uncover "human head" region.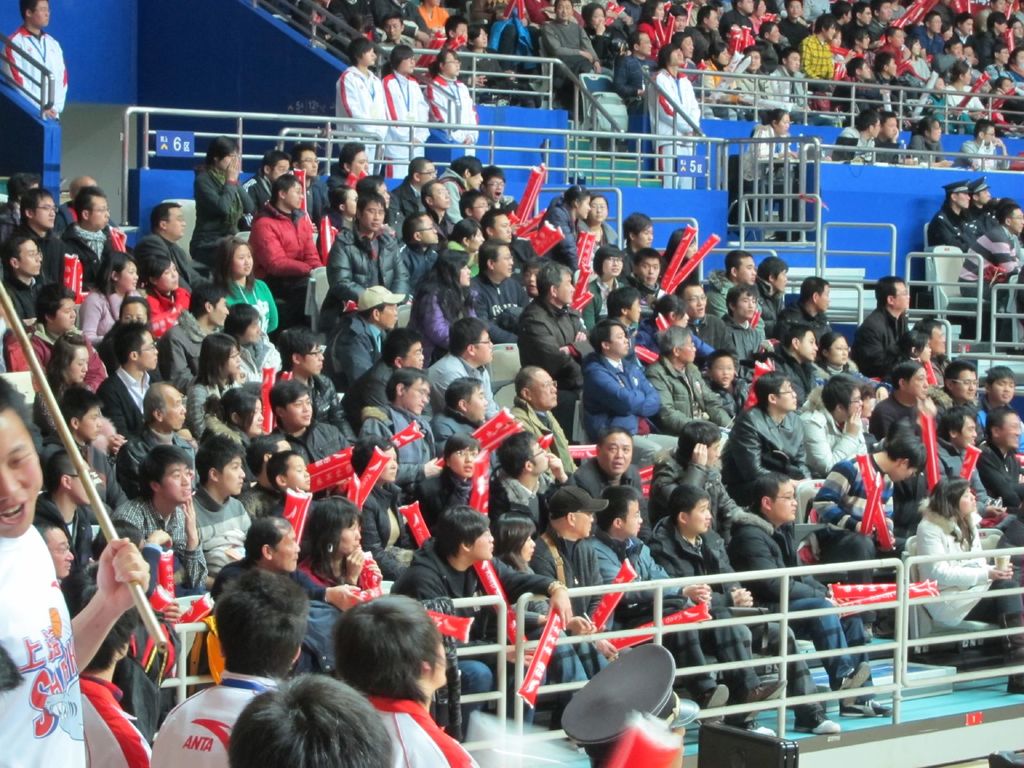
Uncovered: rect(428, 506, 495, 561).
